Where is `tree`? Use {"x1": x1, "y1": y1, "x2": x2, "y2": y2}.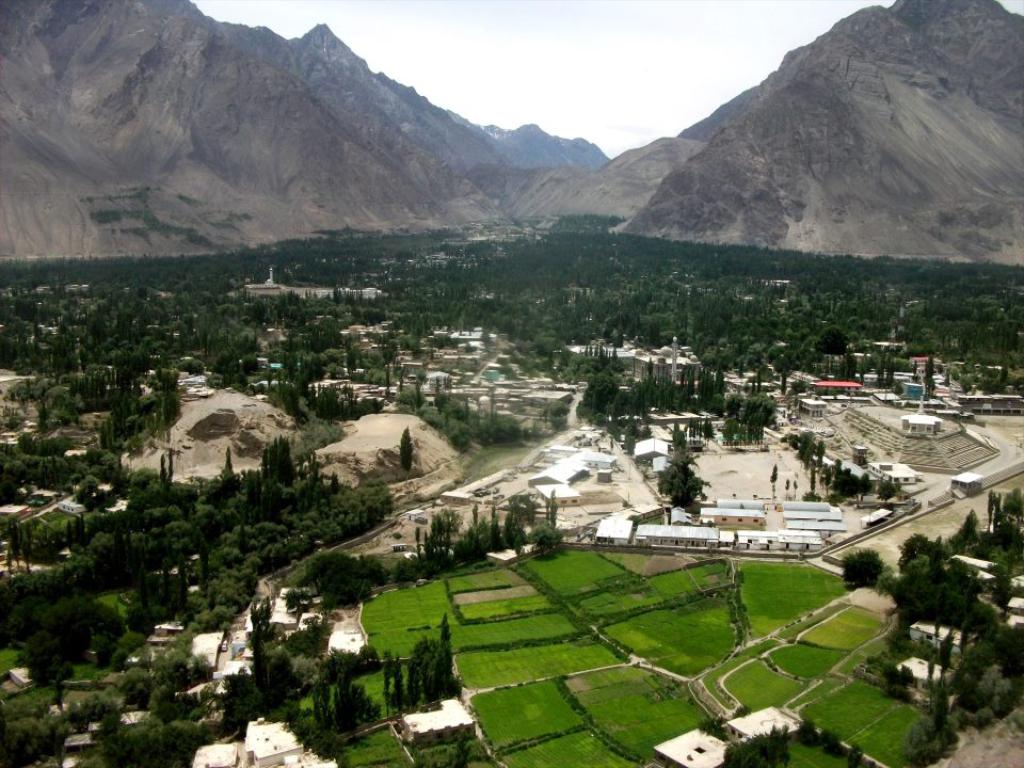
{"x1": 439, "y1": 735, "x2": 468, "y2": 767}.
